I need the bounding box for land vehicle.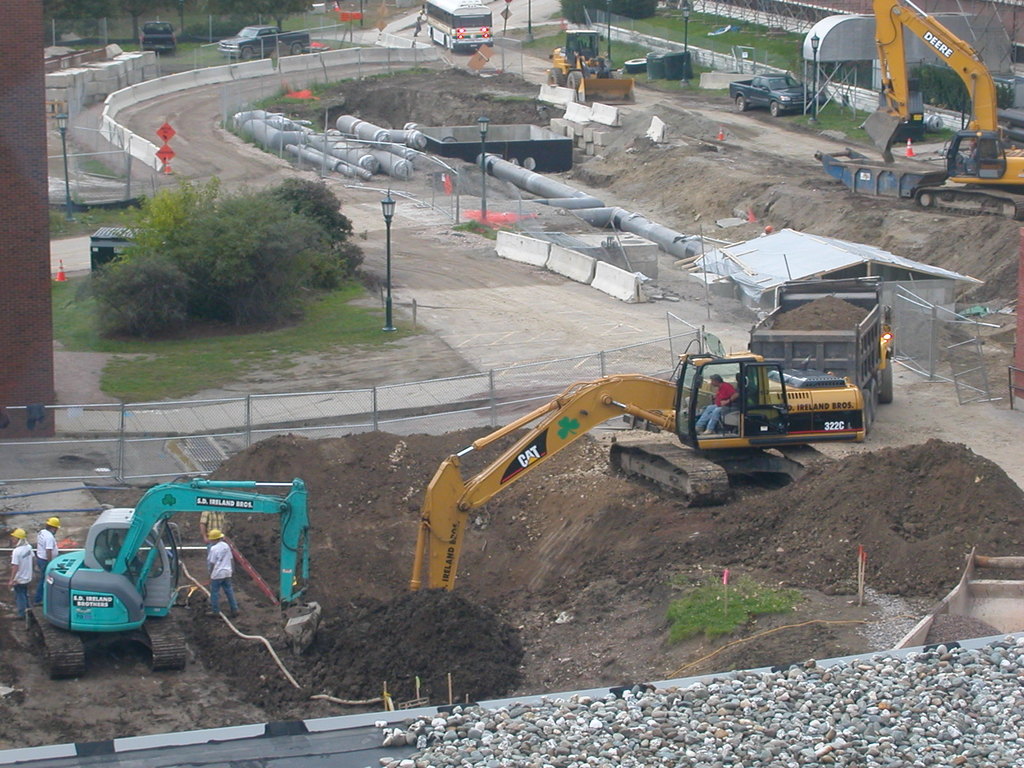
Here it is: 727/74/813/115.
